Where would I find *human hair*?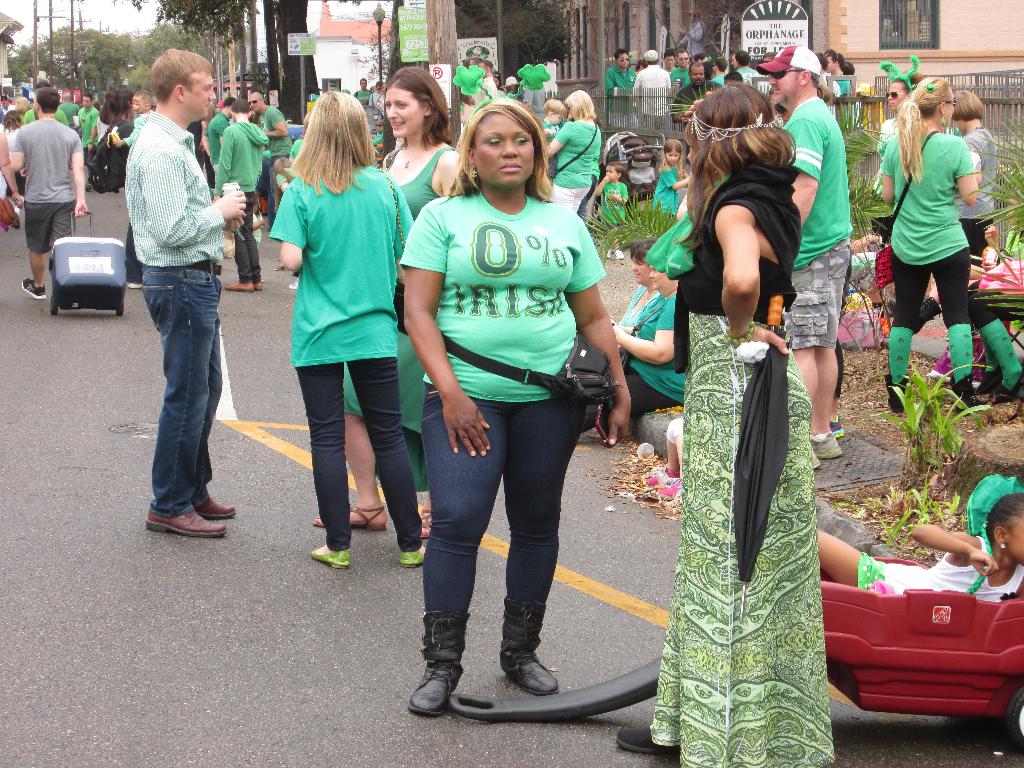
At bbox=[812, 51, 828, 70].
